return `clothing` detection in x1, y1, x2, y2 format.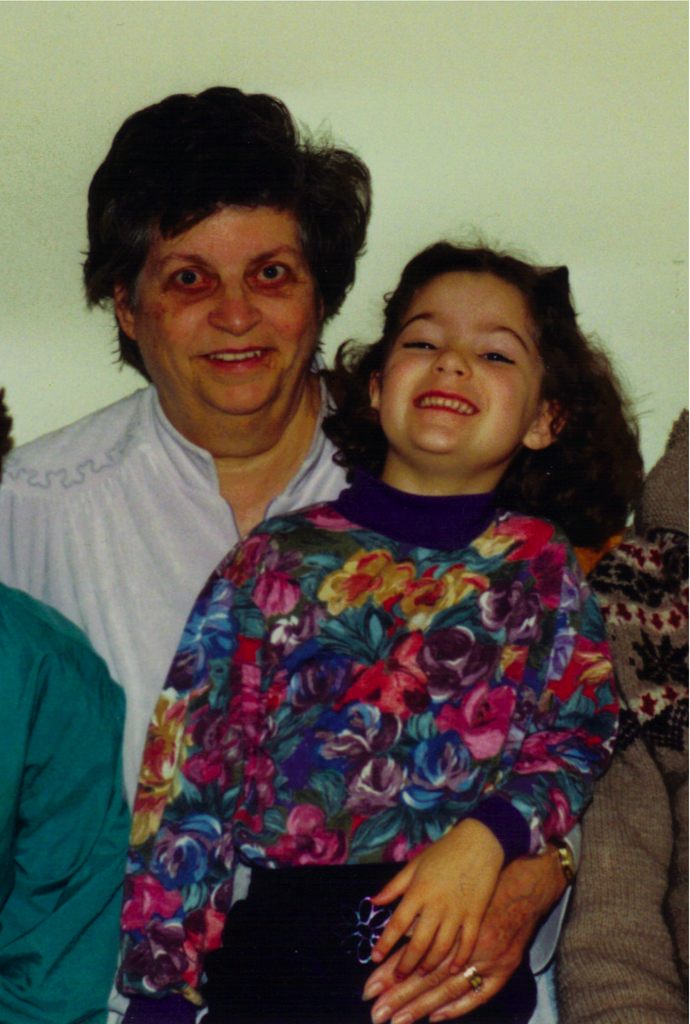
0, 384, 584, 1023.
